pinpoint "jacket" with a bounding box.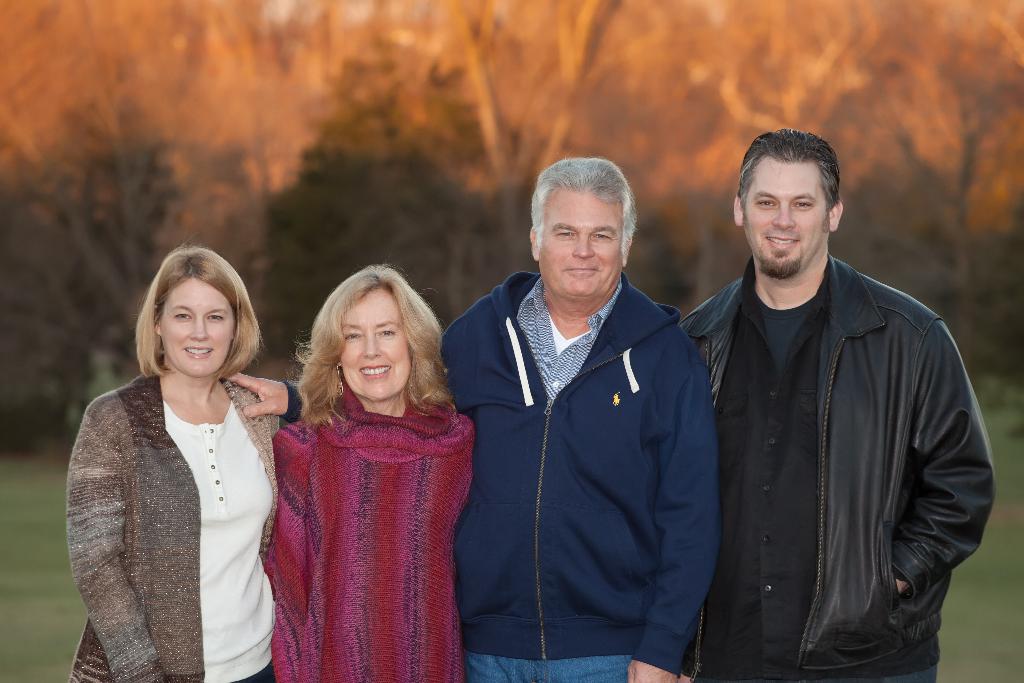
l=684, t=183, r=989, b=669.
